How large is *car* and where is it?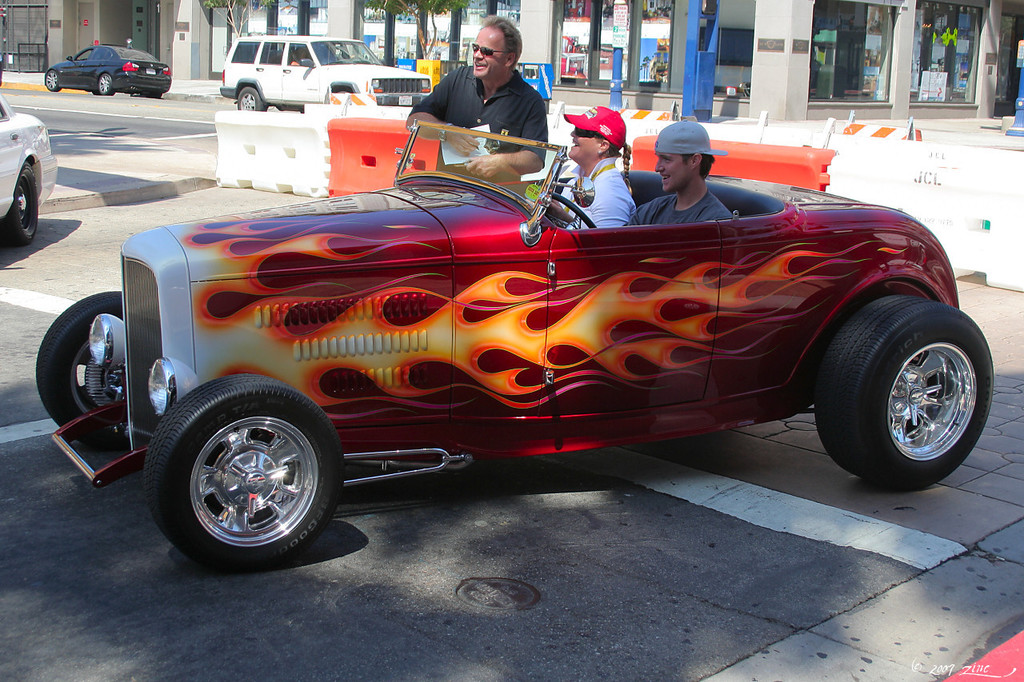
Bounding box: (223,35,429,114).
